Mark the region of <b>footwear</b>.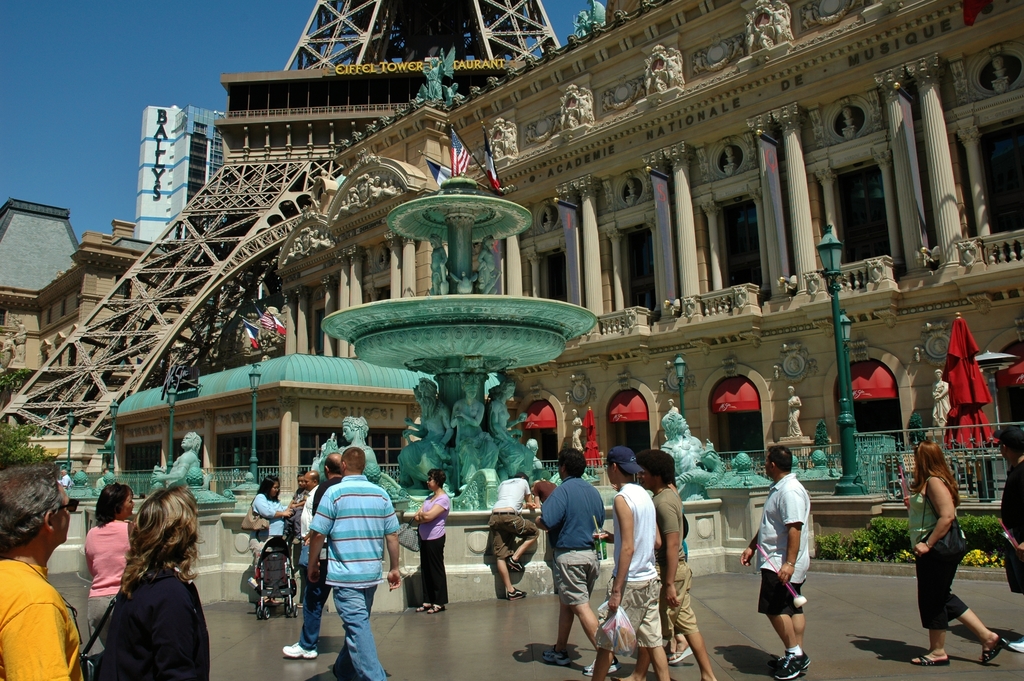
Region: (586, 658, 620, 678).
